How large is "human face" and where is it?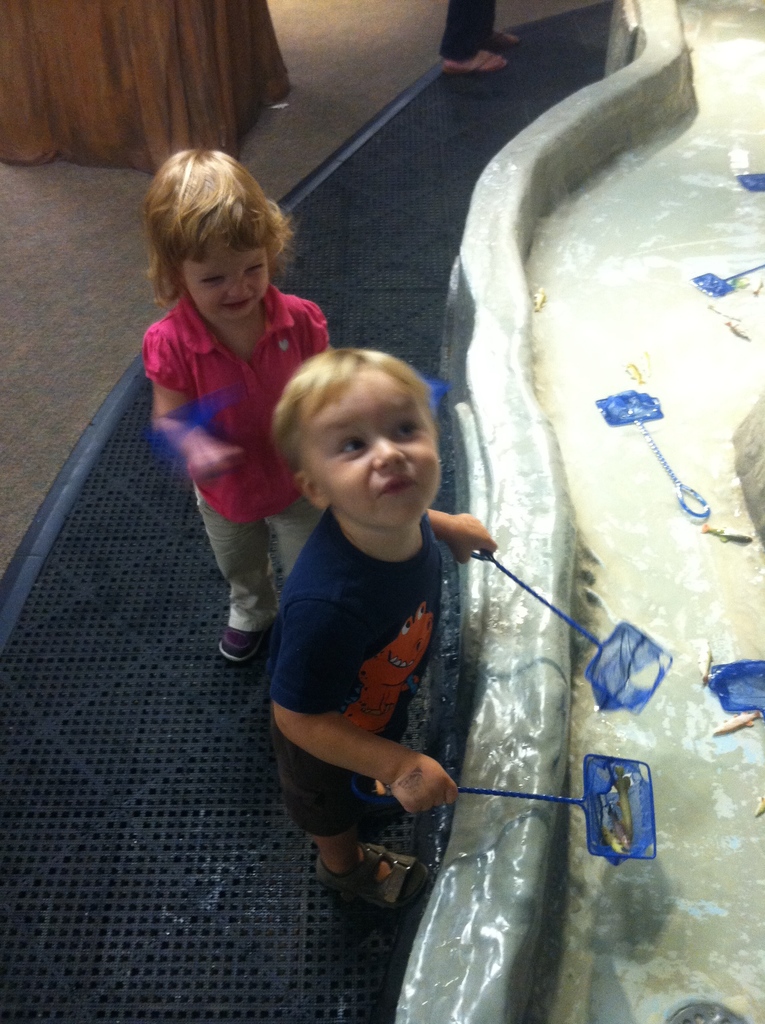
Bounding box: {"x1": 181, "y1": 241, "x2": 268, "y2": 321}.
